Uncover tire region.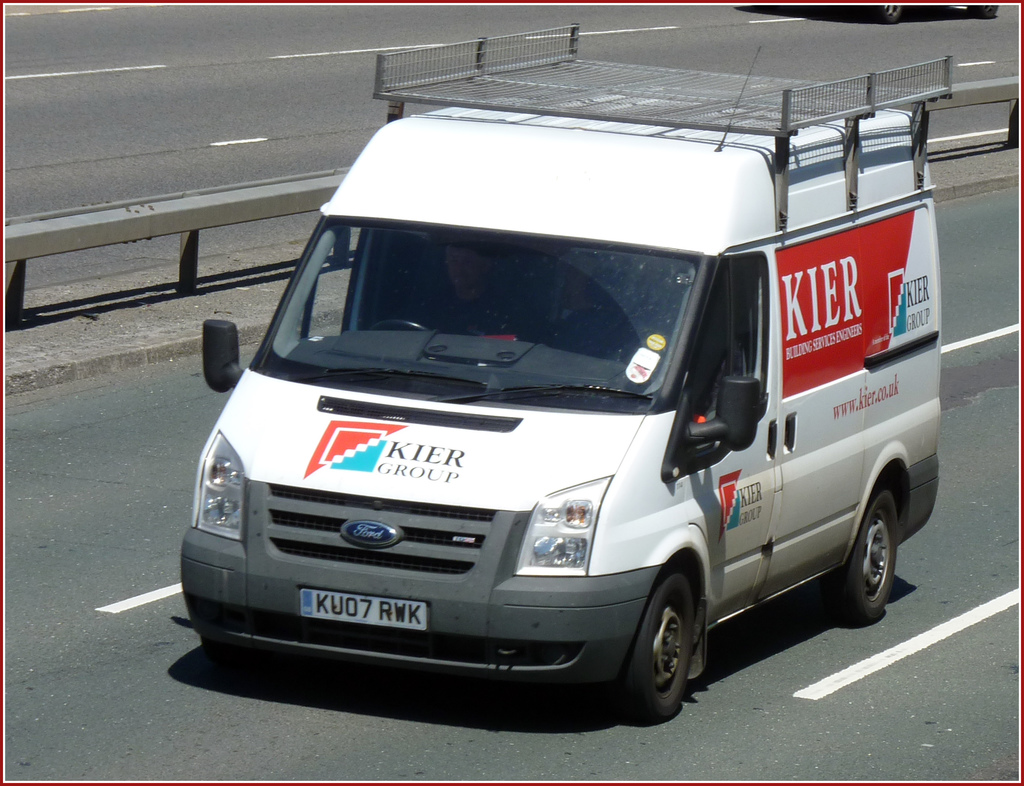
Uncovered: BBox(850, 486, 899, 620).
